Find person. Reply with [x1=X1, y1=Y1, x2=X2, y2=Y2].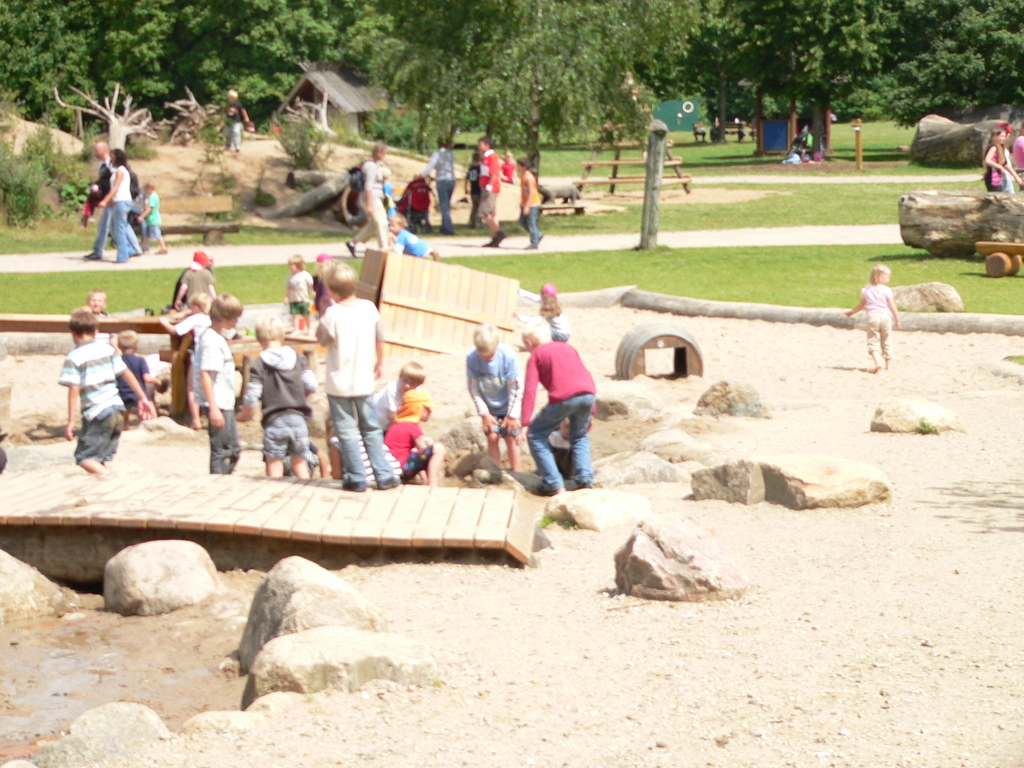
[x1=175, y1=252, x2=226, y2=417].
